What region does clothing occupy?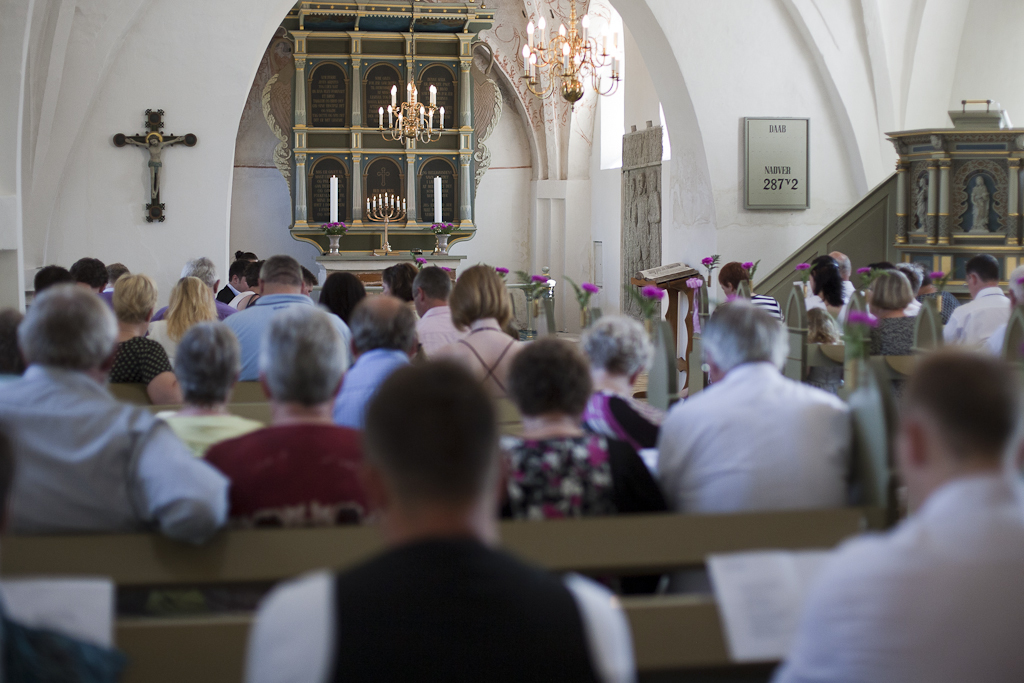
crop(0, 595, 126, 682).
